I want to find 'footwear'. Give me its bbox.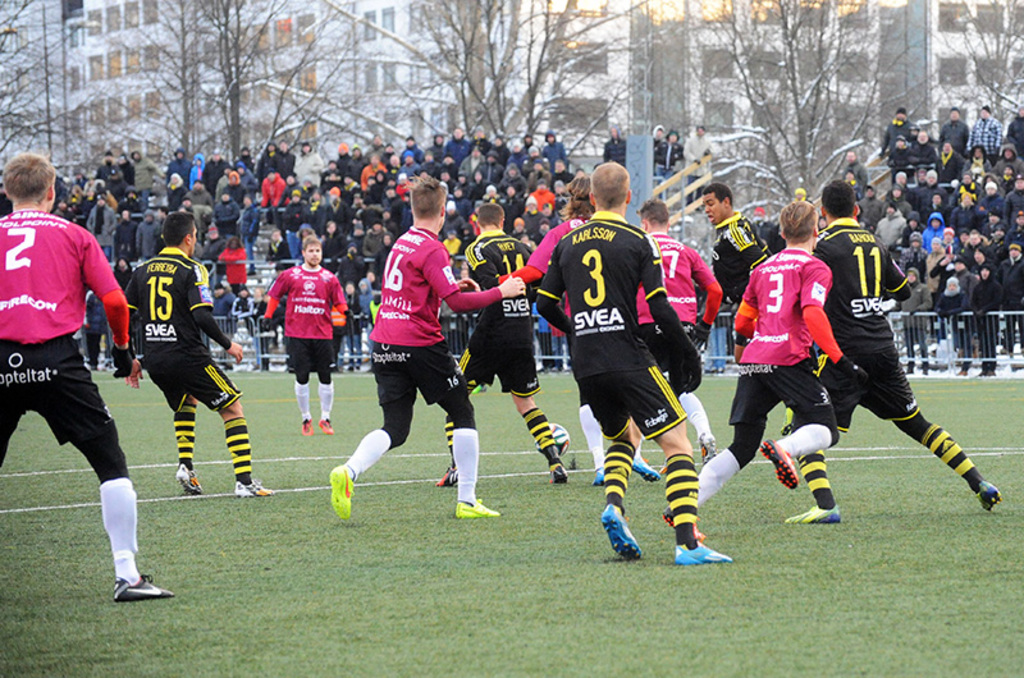
x1=678 y1=539 x2=735 y2=560.
